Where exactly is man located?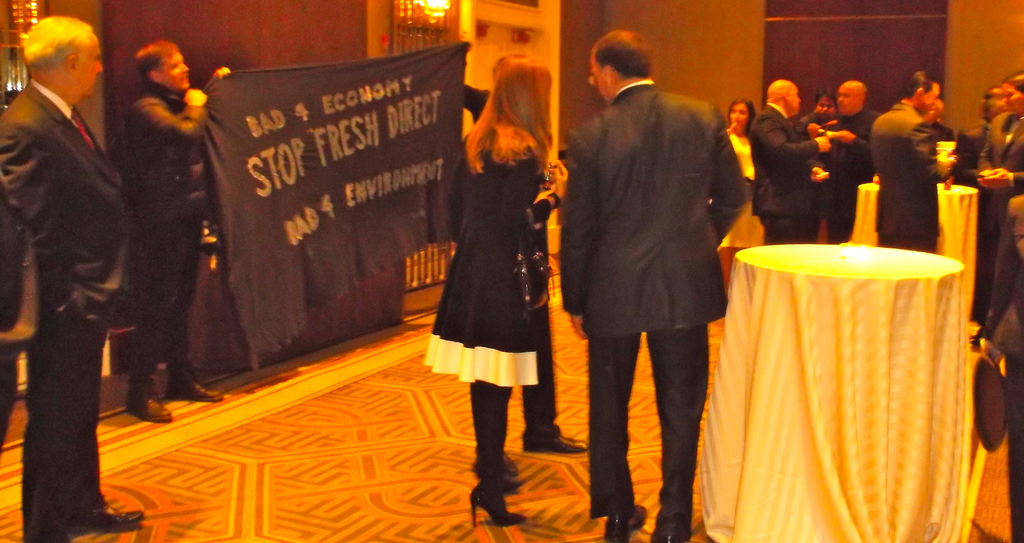
Its bounding box is locate(559, 13, 753, 512).
